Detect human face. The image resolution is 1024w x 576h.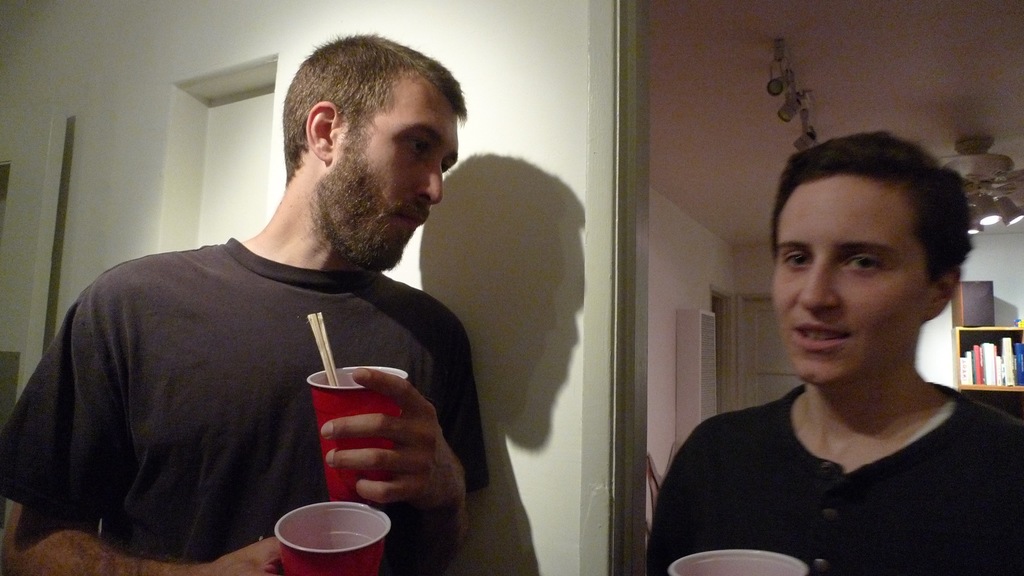
bbox(771, 172, 929, 385).
